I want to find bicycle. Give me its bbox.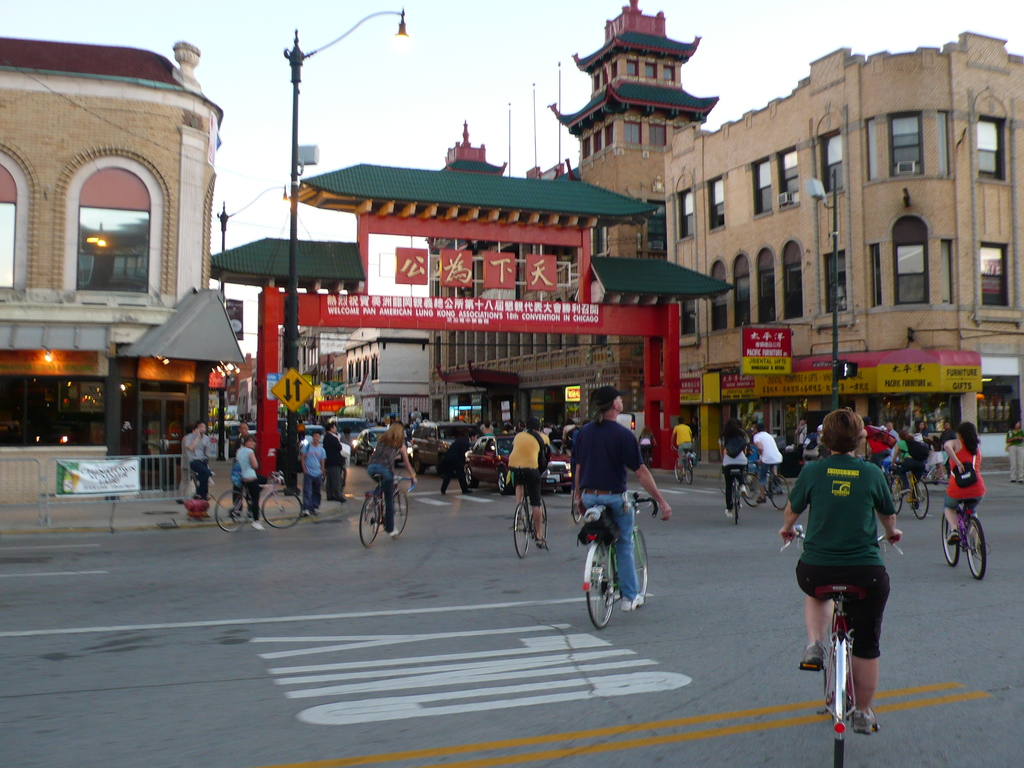
locate(510, 468, 555, 559).
